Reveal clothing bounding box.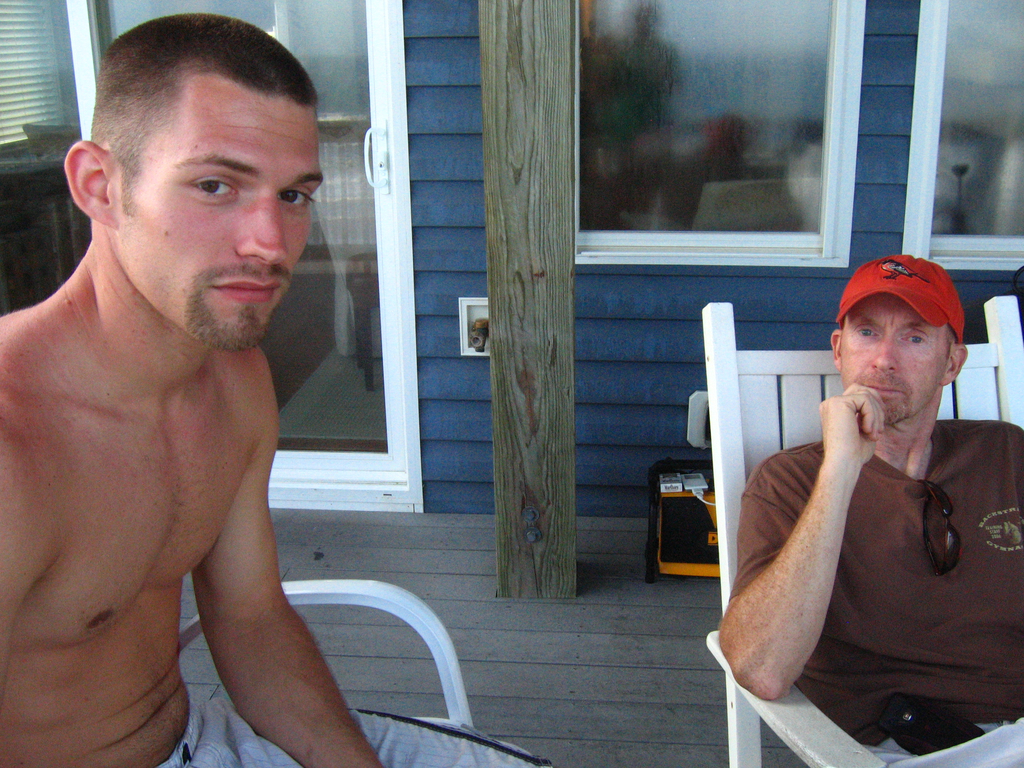
Revealed: box(725, 420, 1023, 767).
